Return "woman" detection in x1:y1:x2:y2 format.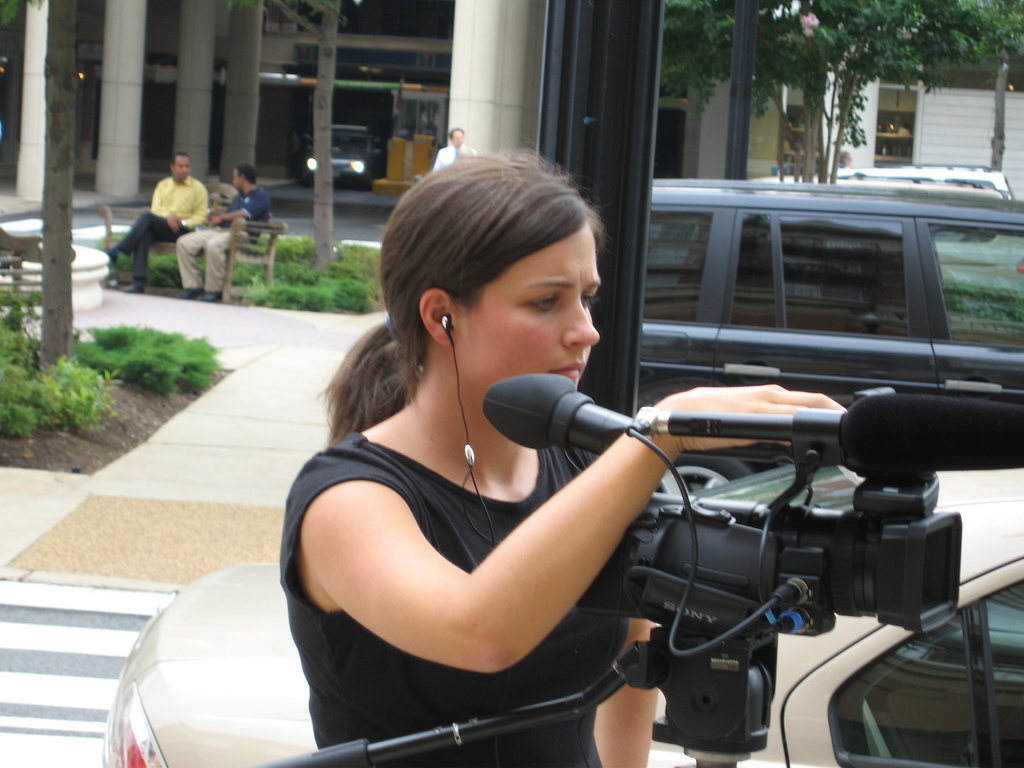
259:152:726:767.
